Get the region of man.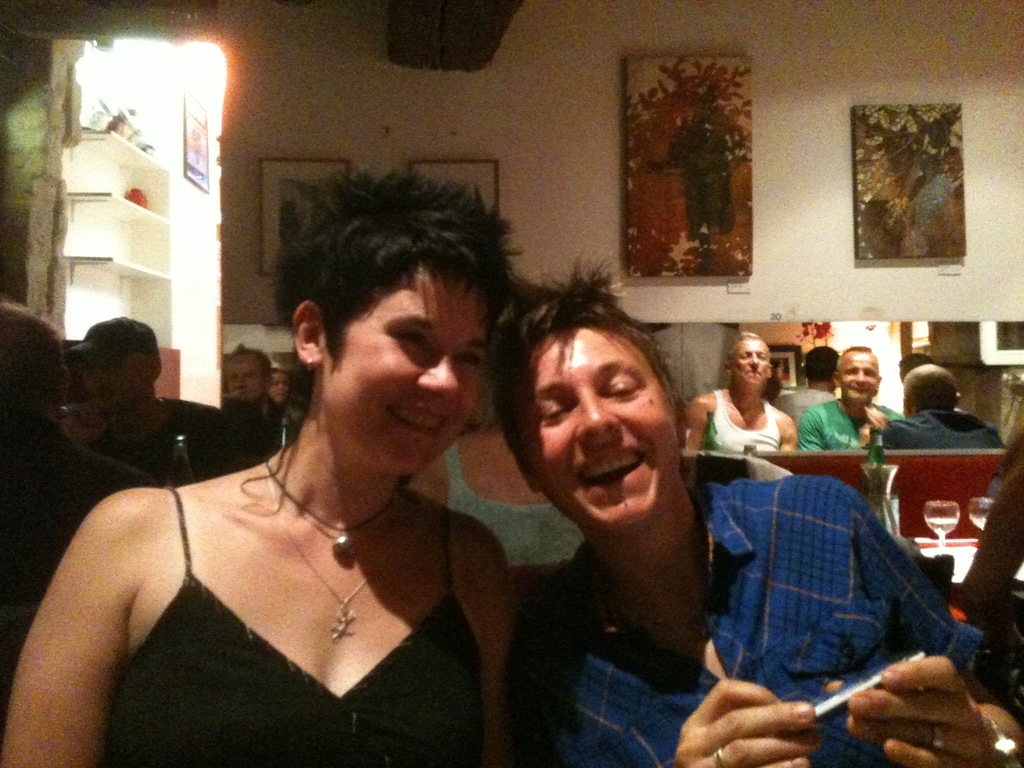
box=[514, 271, 1022, 767].
